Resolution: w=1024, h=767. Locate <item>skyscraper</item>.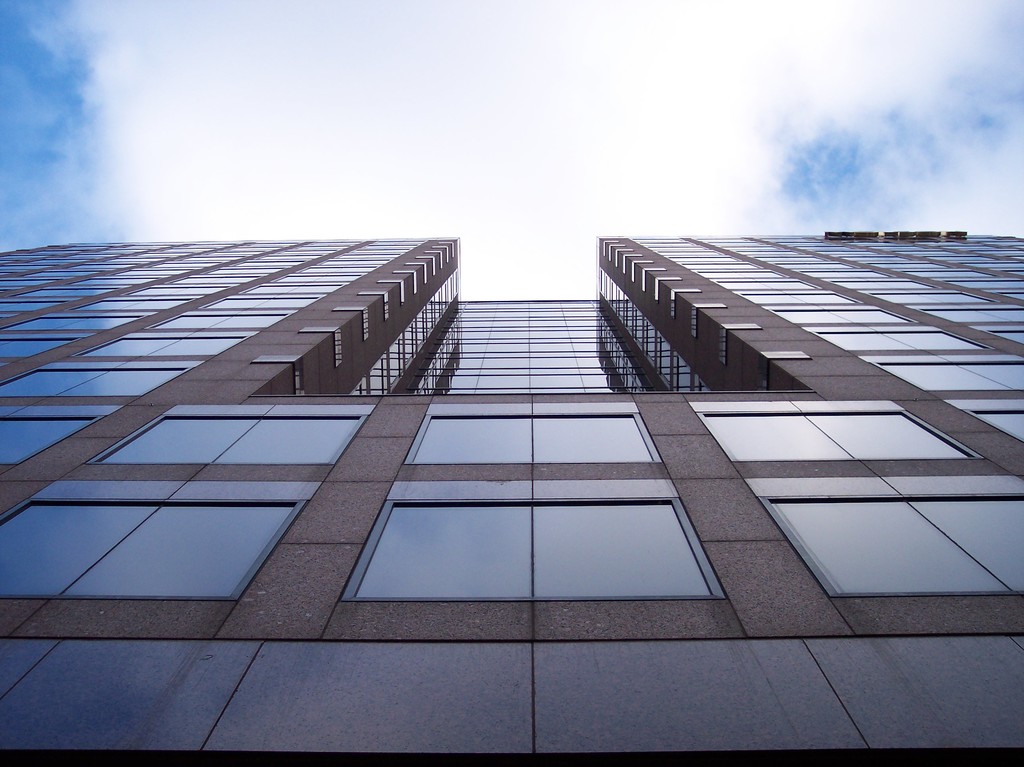
(x1=0, y1=224, x2=1023, y2=766).
